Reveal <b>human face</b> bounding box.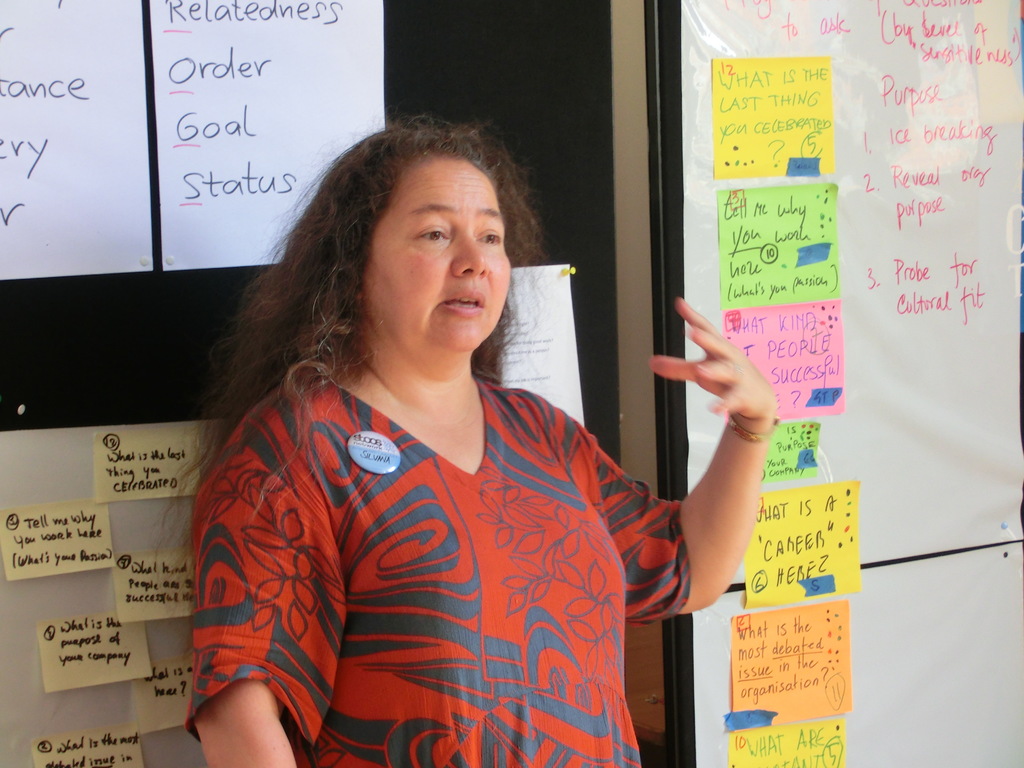
Revealed: [left=369, top=157, right=511, bottom=349].
